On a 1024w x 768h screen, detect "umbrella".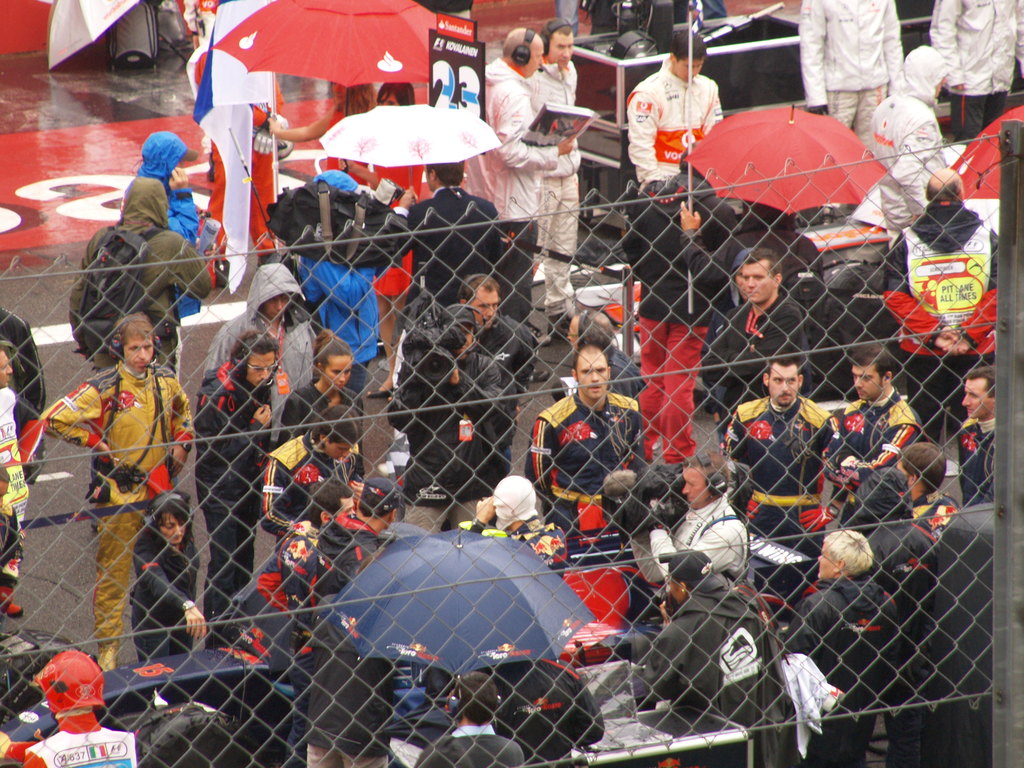
bbox=(315, 528, 598, 683).
